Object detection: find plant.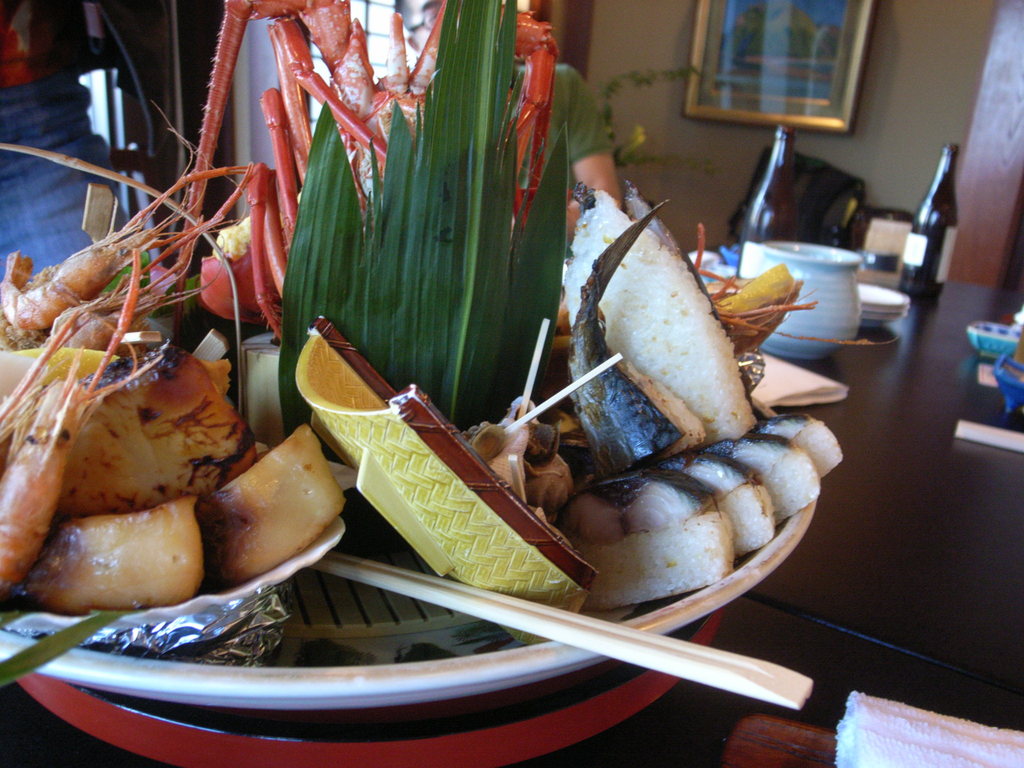
left=409, top=0, right=518, bottom=395.
